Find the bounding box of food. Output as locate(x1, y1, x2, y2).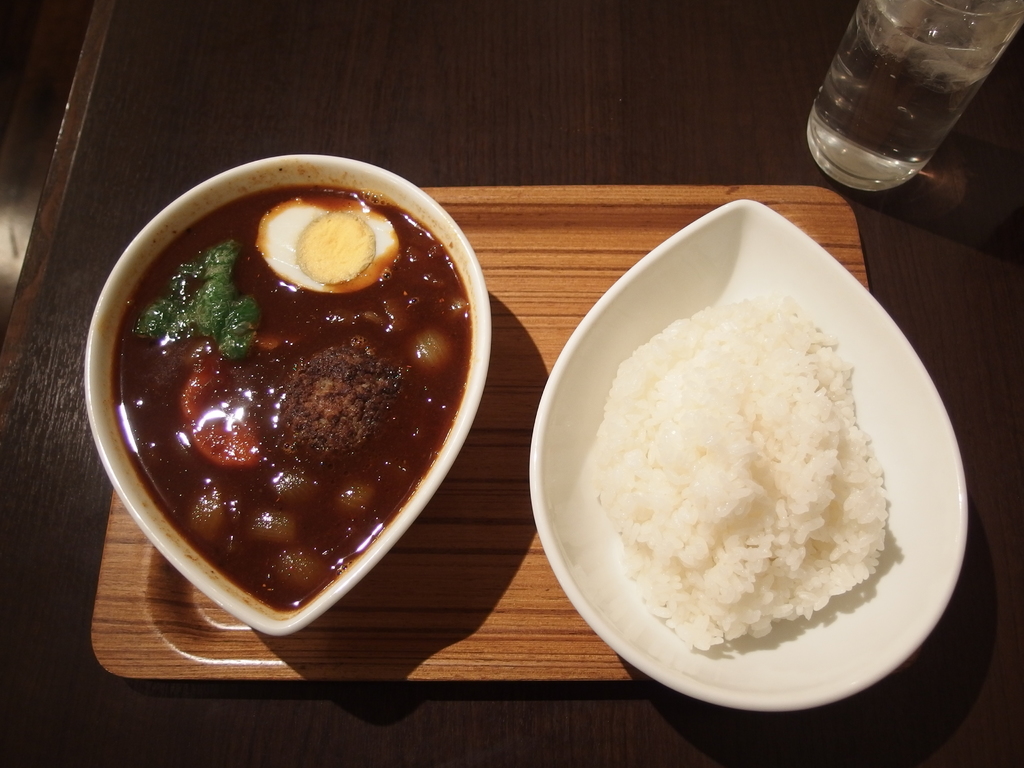
locate(100, 180, 477, 617).
